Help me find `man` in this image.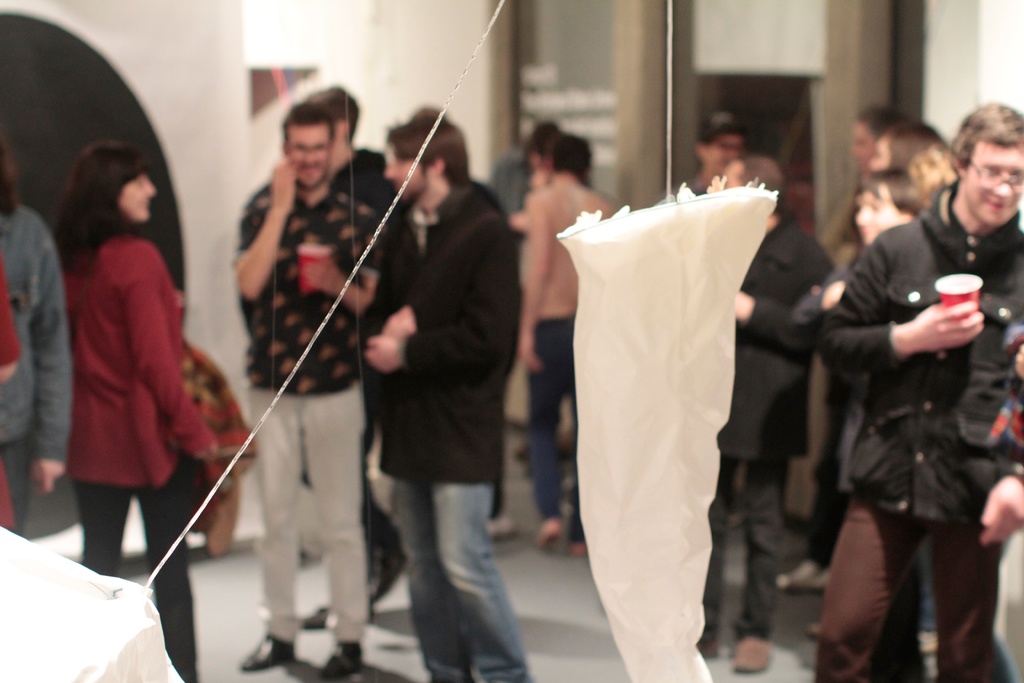
Found it: locate(701, 152, 821, 672).
